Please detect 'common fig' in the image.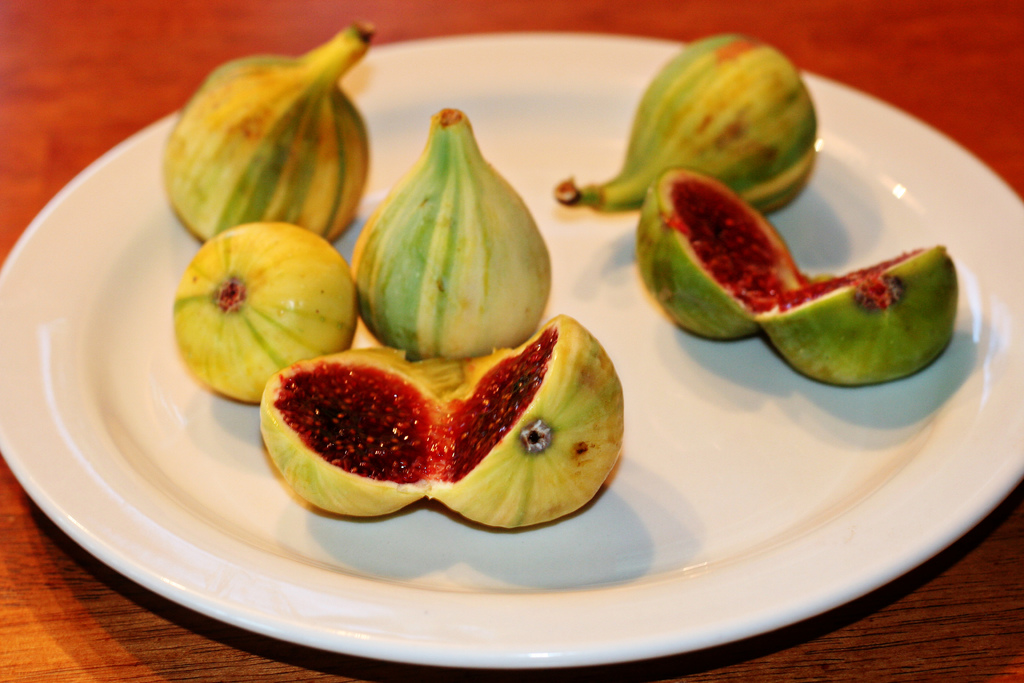
<box>634,165,958,388</box>.
